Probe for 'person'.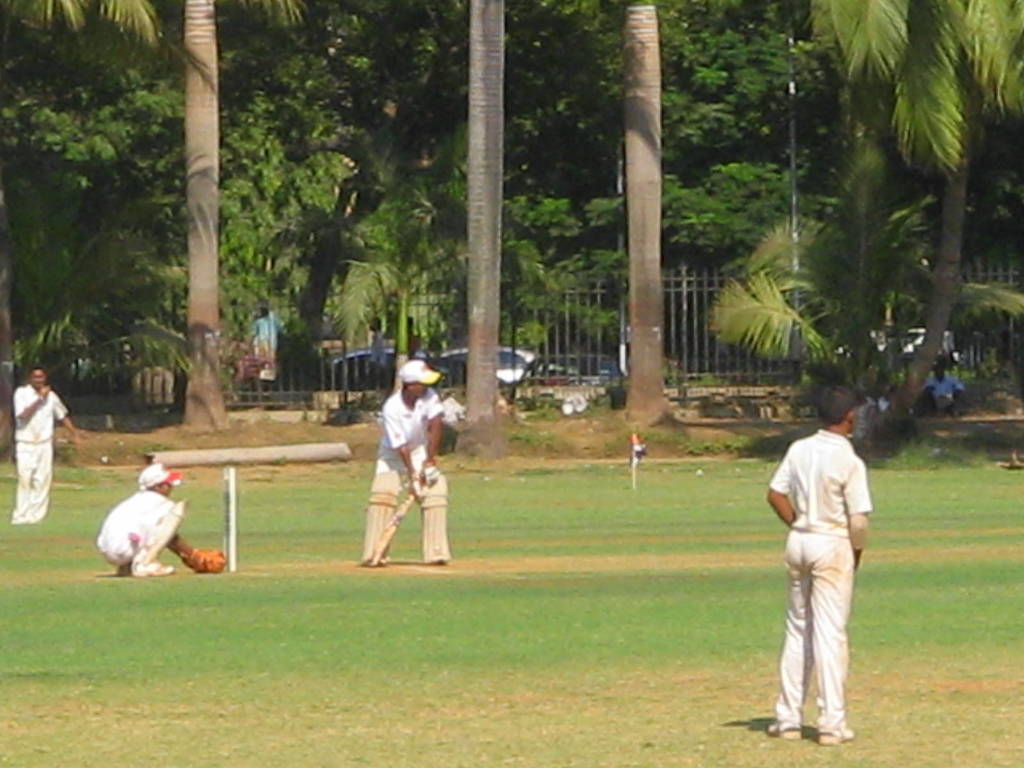
Probe result: (356, 360, 455, 562).
